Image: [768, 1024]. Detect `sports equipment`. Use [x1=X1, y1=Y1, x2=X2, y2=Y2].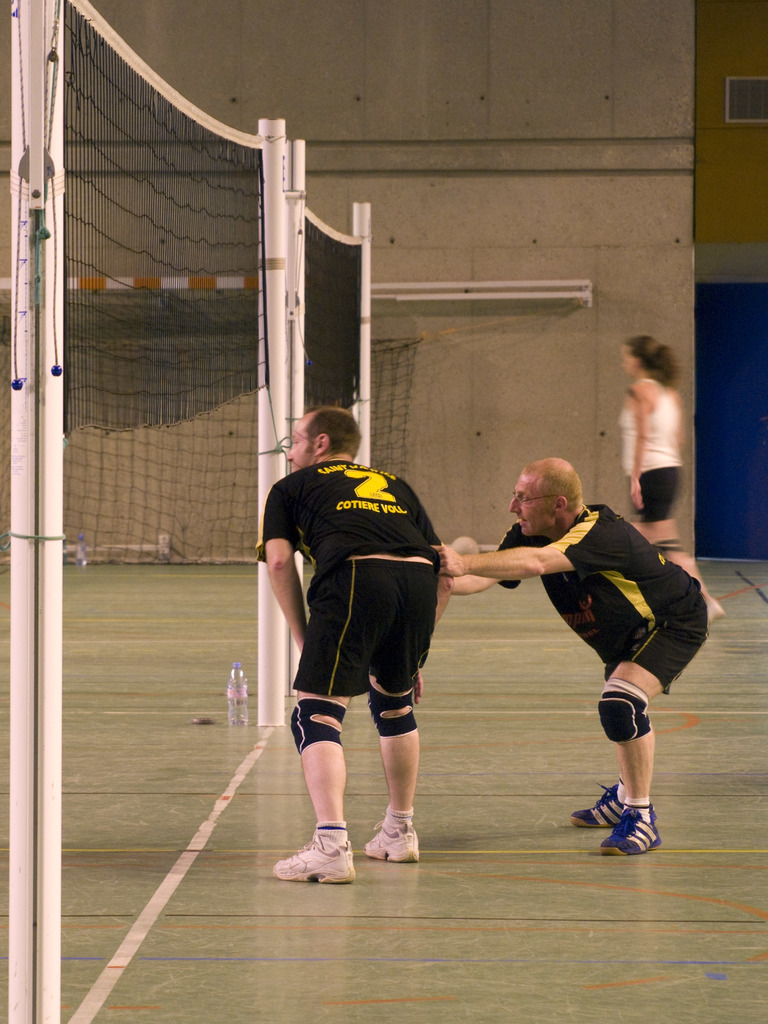
[x1=660, y1=532, x2=688, y2=557].
